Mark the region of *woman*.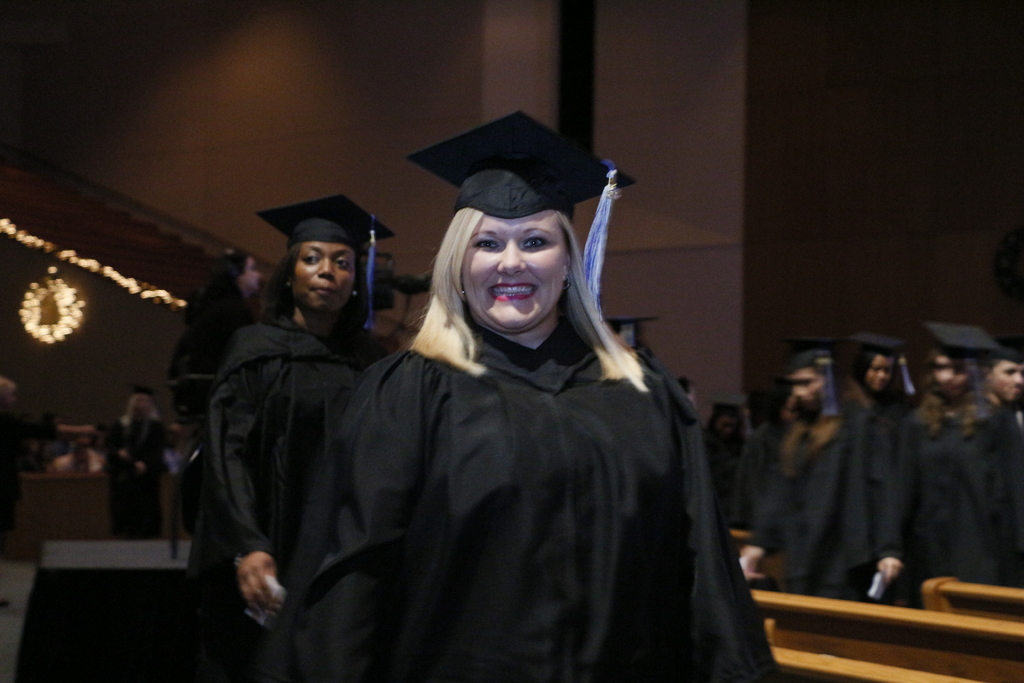
Region: [200, 190, 397, 682].
